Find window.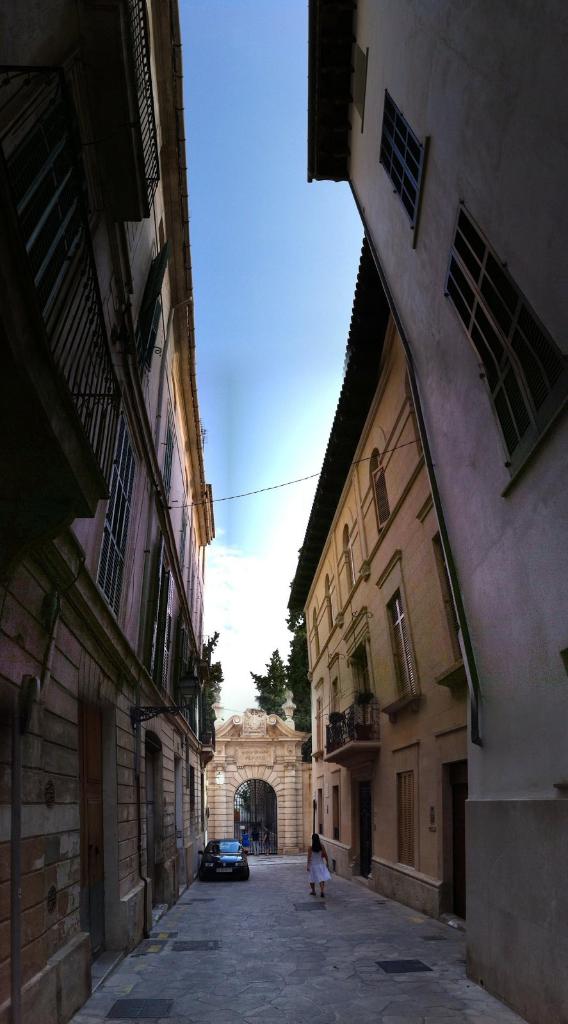
region(388, 86, 414, 249).
